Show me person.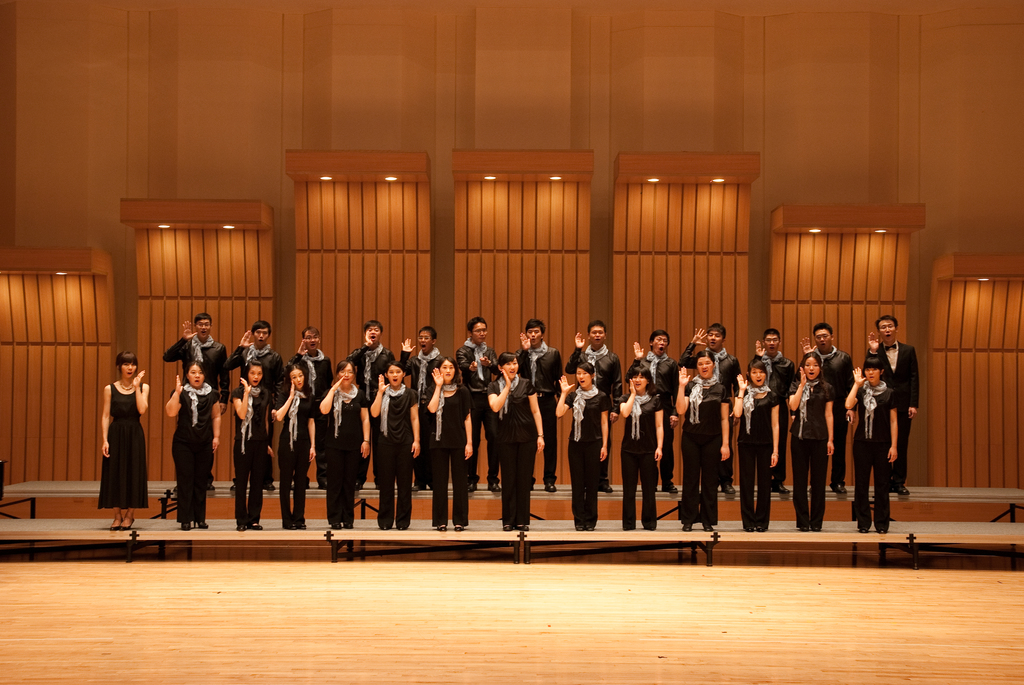
person is here: l=621, t=366, r=663, b=529.
